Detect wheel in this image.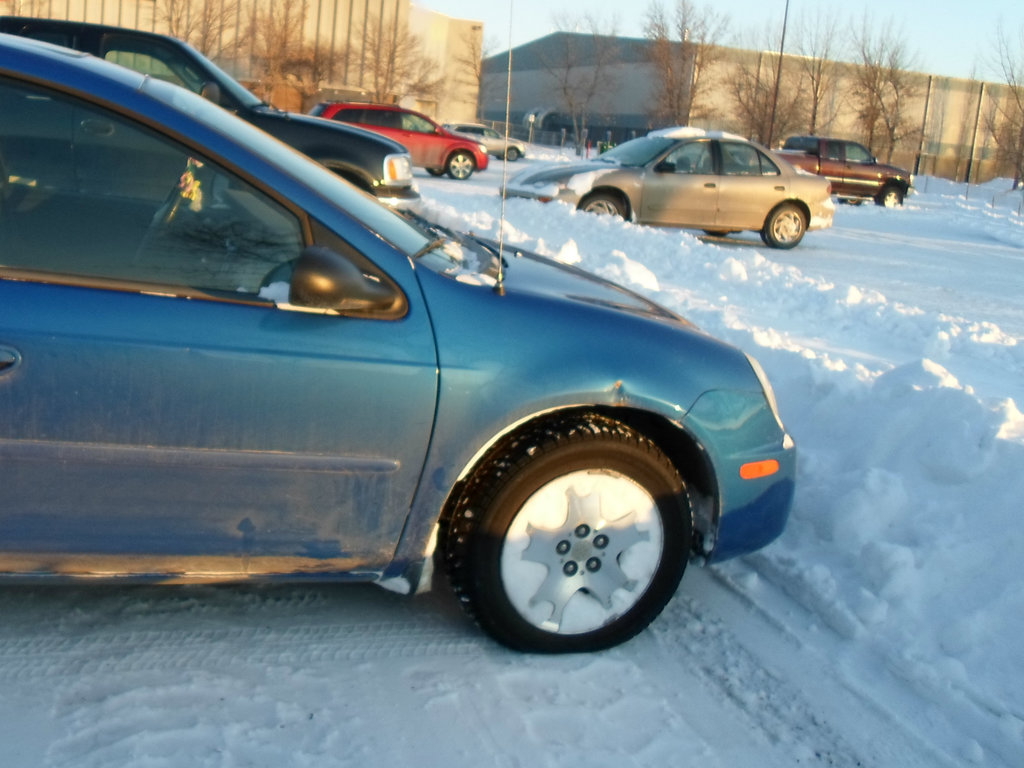
Detection: 509/145/521/161.
